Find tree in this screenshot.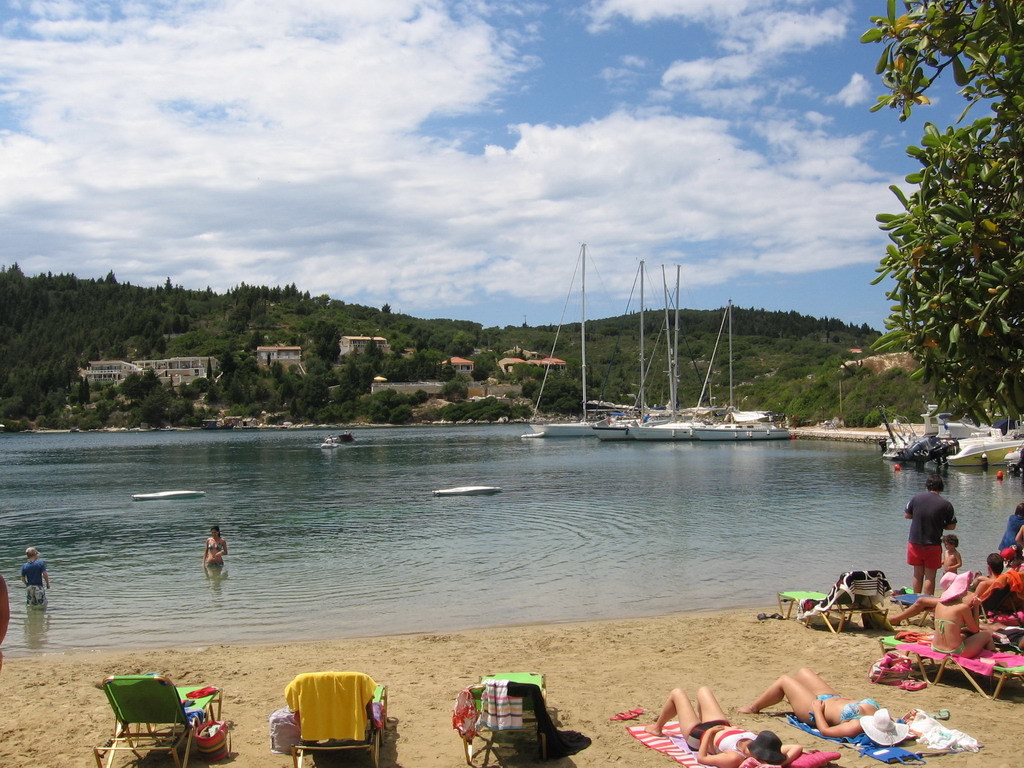
The bounding box for tree is Rect(509, 364, 587, 415).
